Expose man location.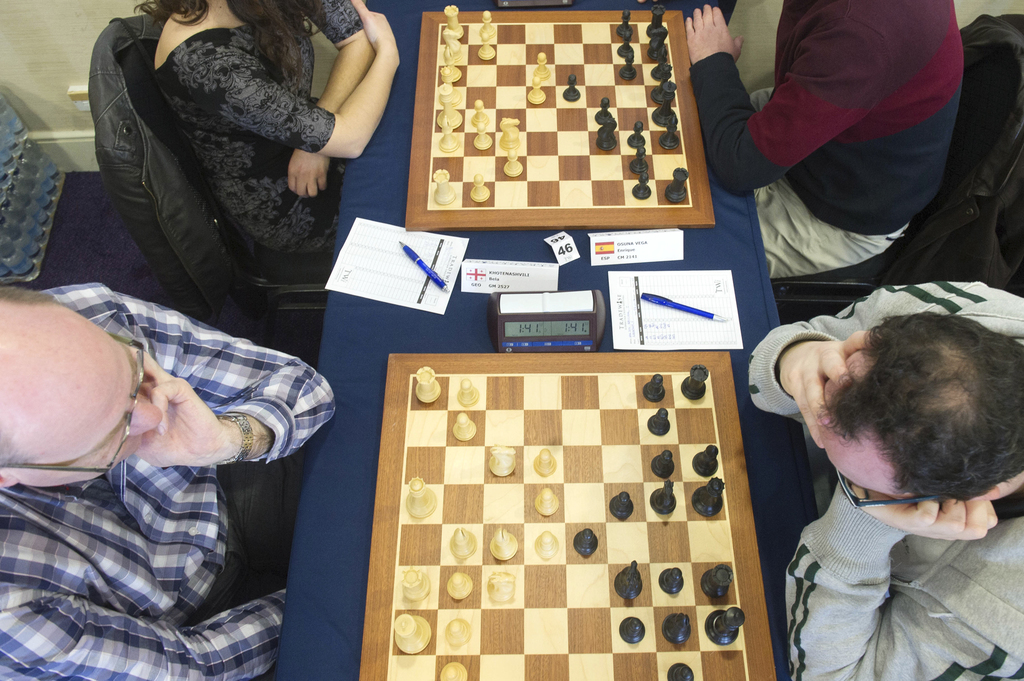
Exposed at bbox=(744, 280, 1023, 680).
